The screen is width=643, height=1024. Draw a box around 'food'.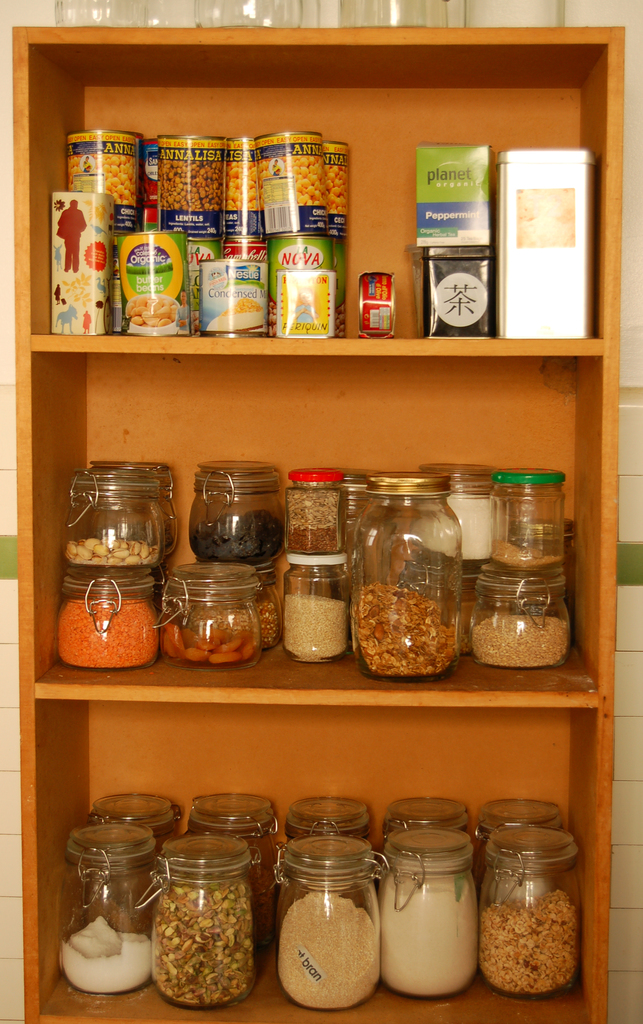
379/867/479/995.
